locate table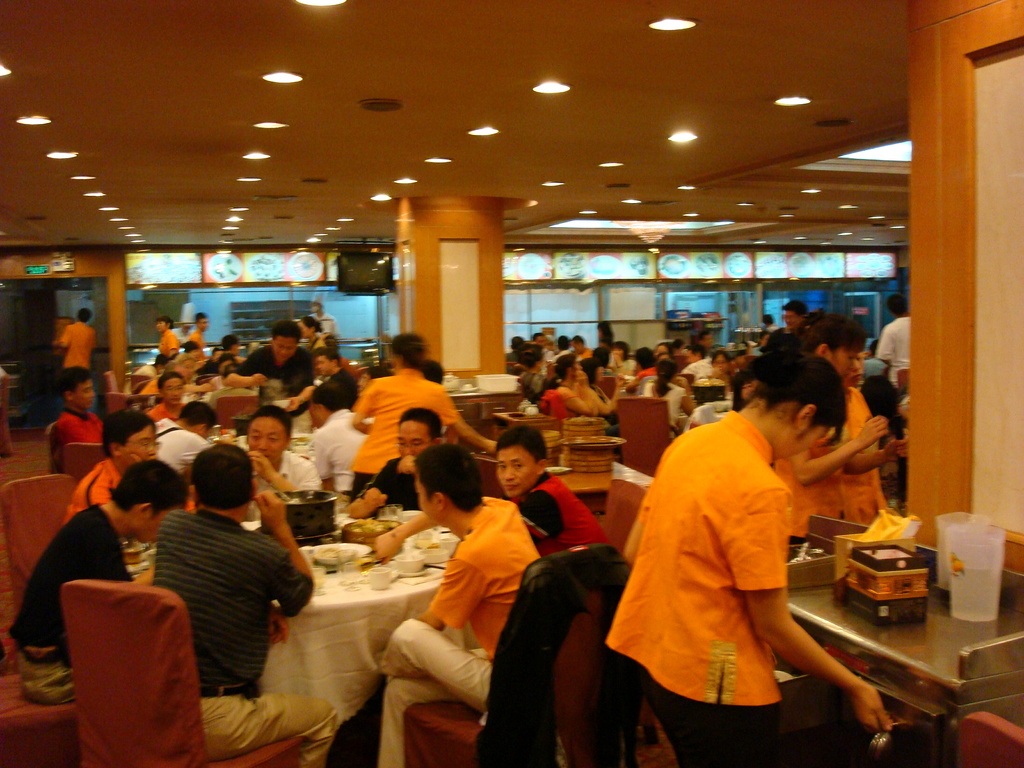
select_region(767, 507, 1023, 767)
